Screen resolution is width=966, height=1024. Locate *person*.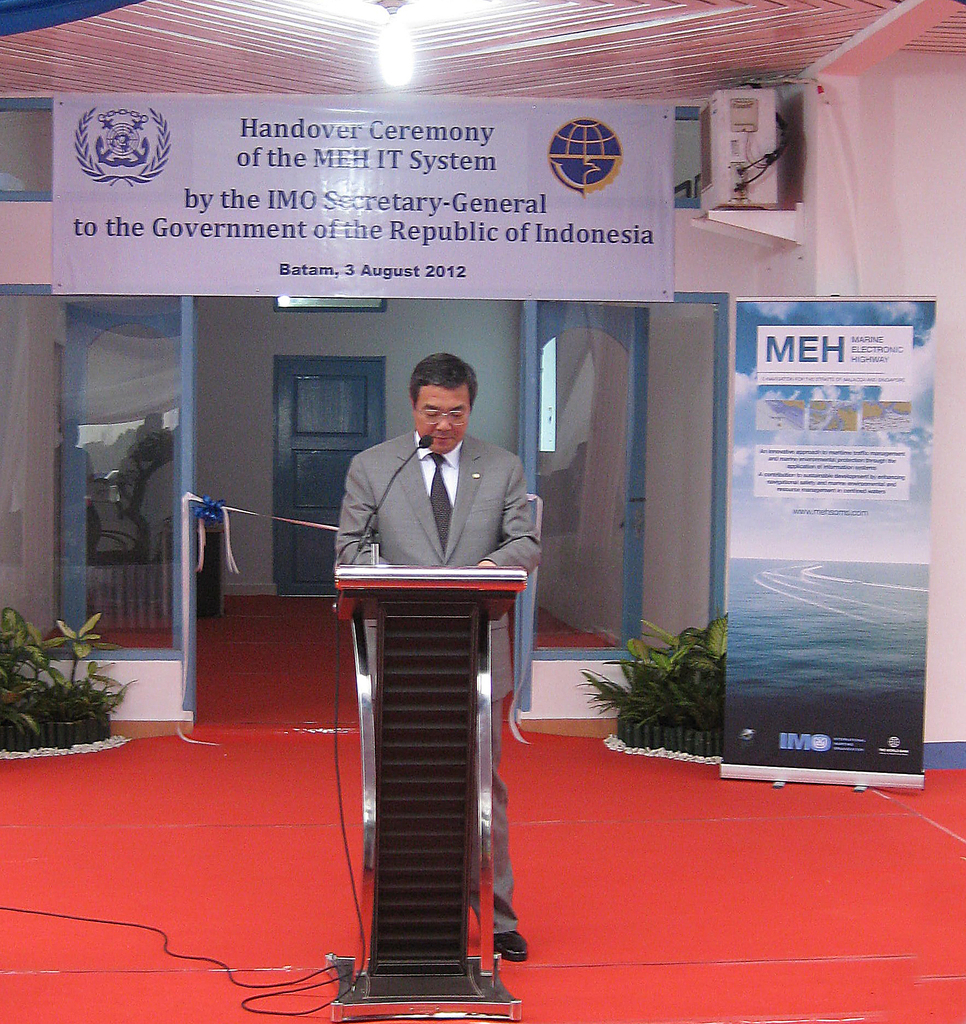
339,351,535,607.
